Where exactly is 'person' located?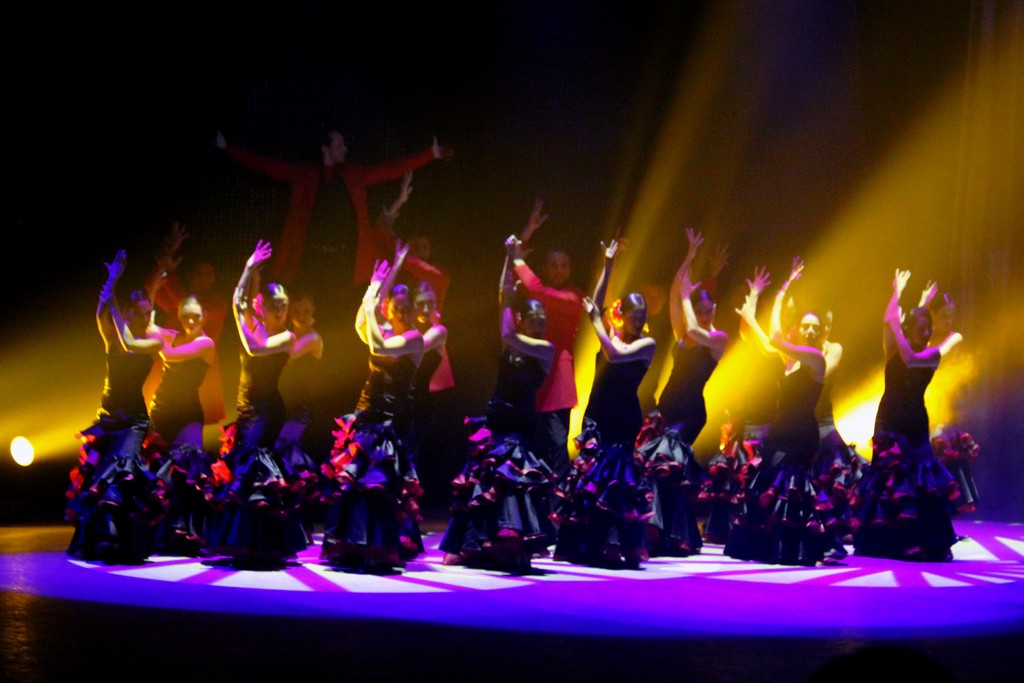
Its bounding box is (x1=701, y1=264, x2=865, y2=570).
